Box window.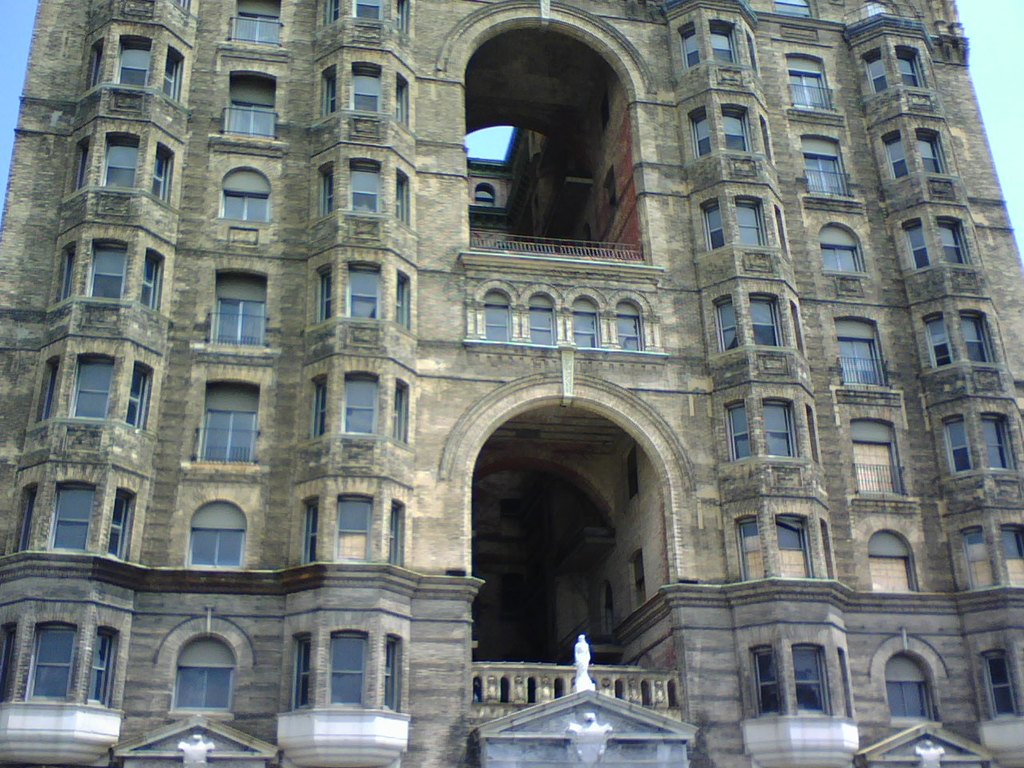
805:154:843:198.
